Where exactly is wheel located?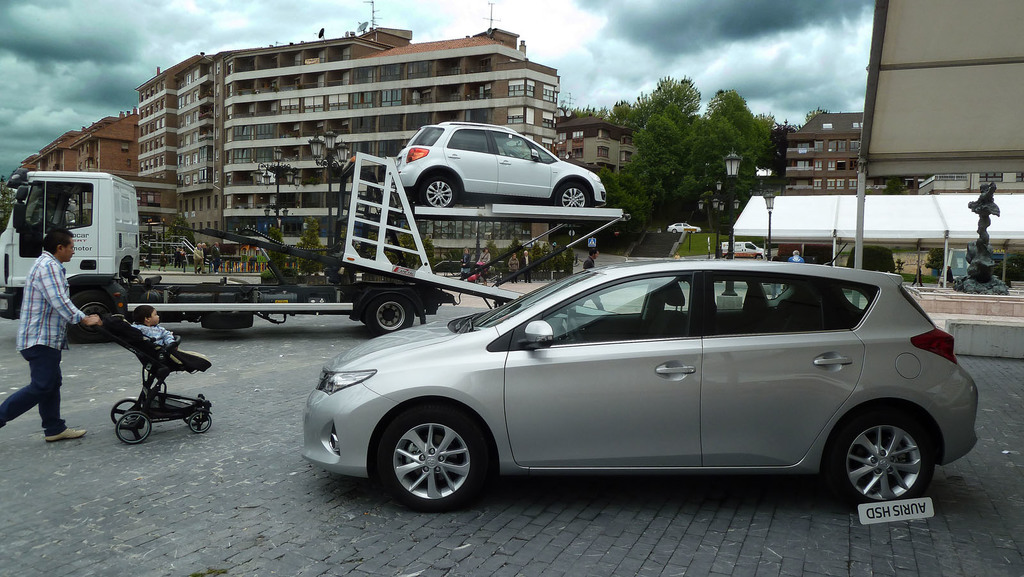
Its bounding box is {"left": 366, "top": 404, "right": 495, "bottom": 513}.
